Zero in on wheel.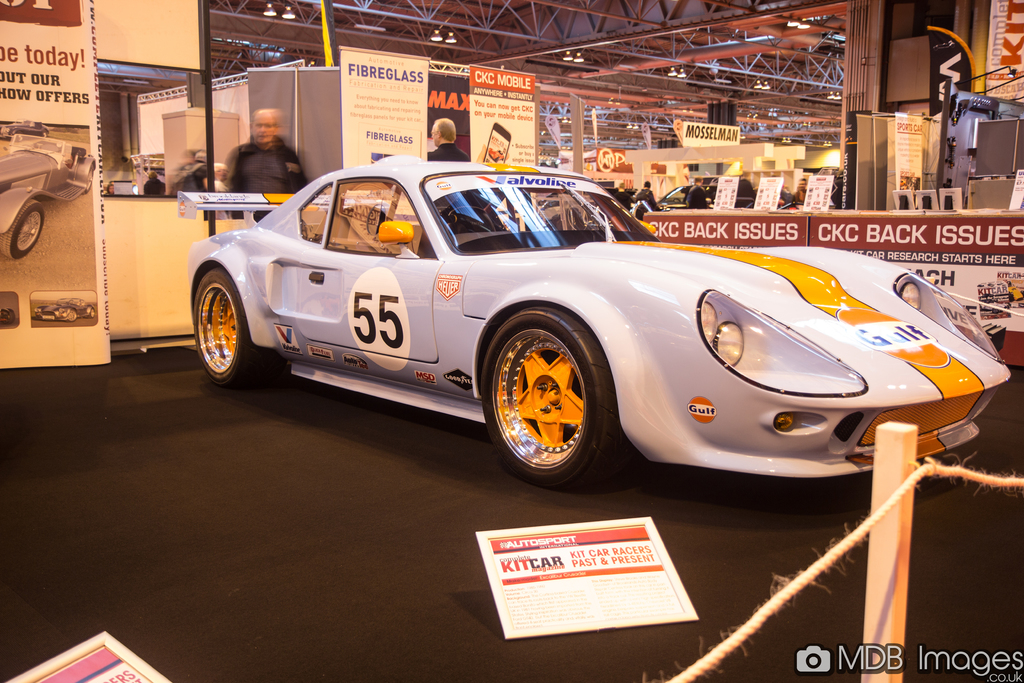
Zeroed in: <bbox>15, 132, 22, 141</bbox>.
